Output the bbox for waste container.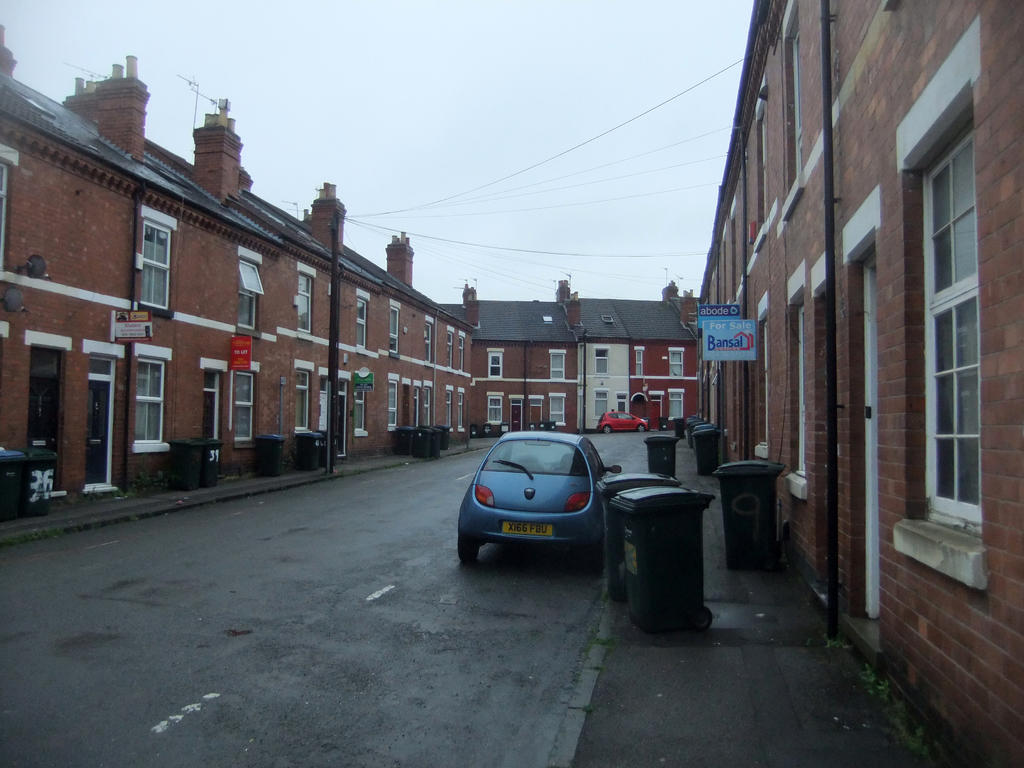
bbox(468, 422, 477, 439).
